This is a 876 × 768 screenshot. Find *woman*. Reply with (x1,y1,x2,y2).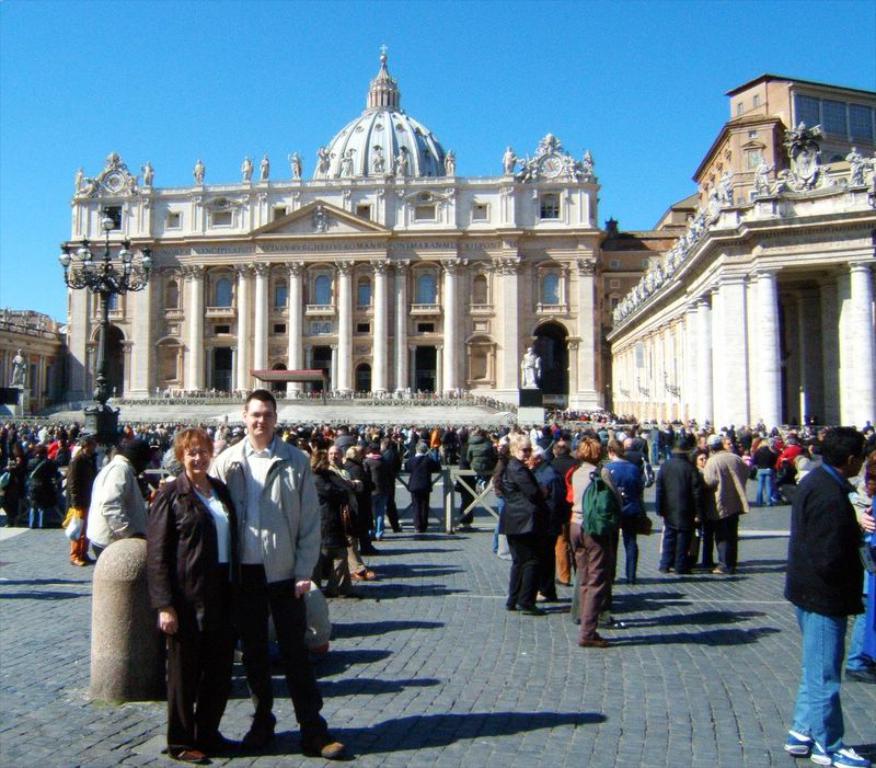
(692,451,712,568).
